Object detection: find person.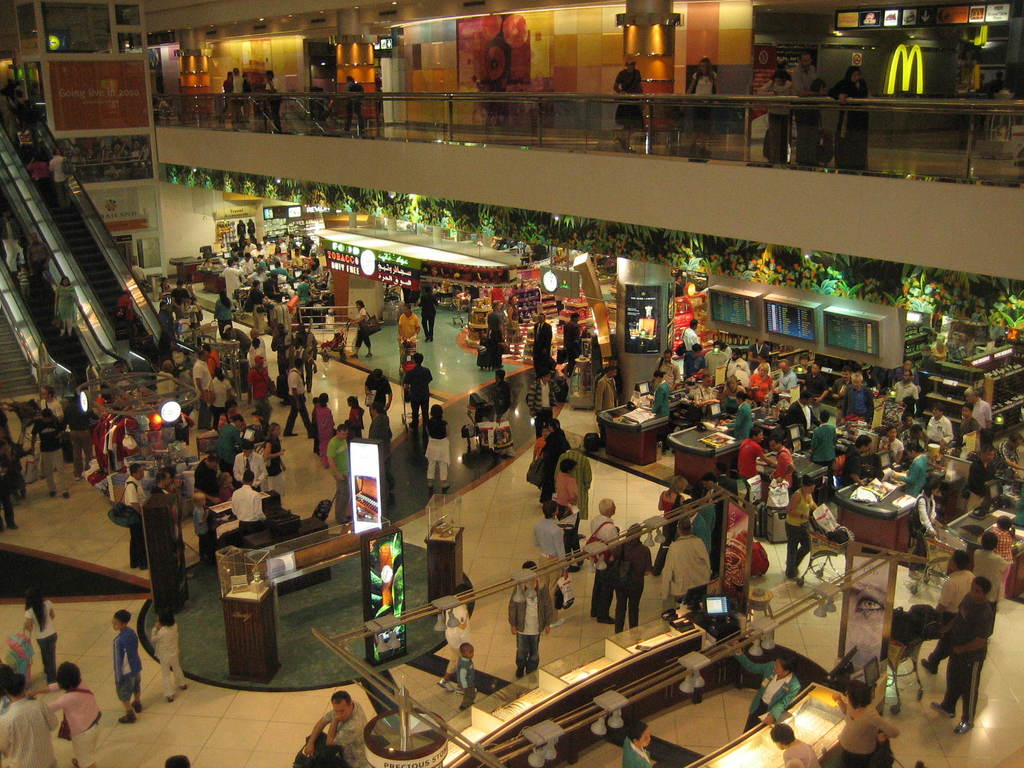
{"x1": 610, "y1": 52, "x2": 647, "y2": 156}.
